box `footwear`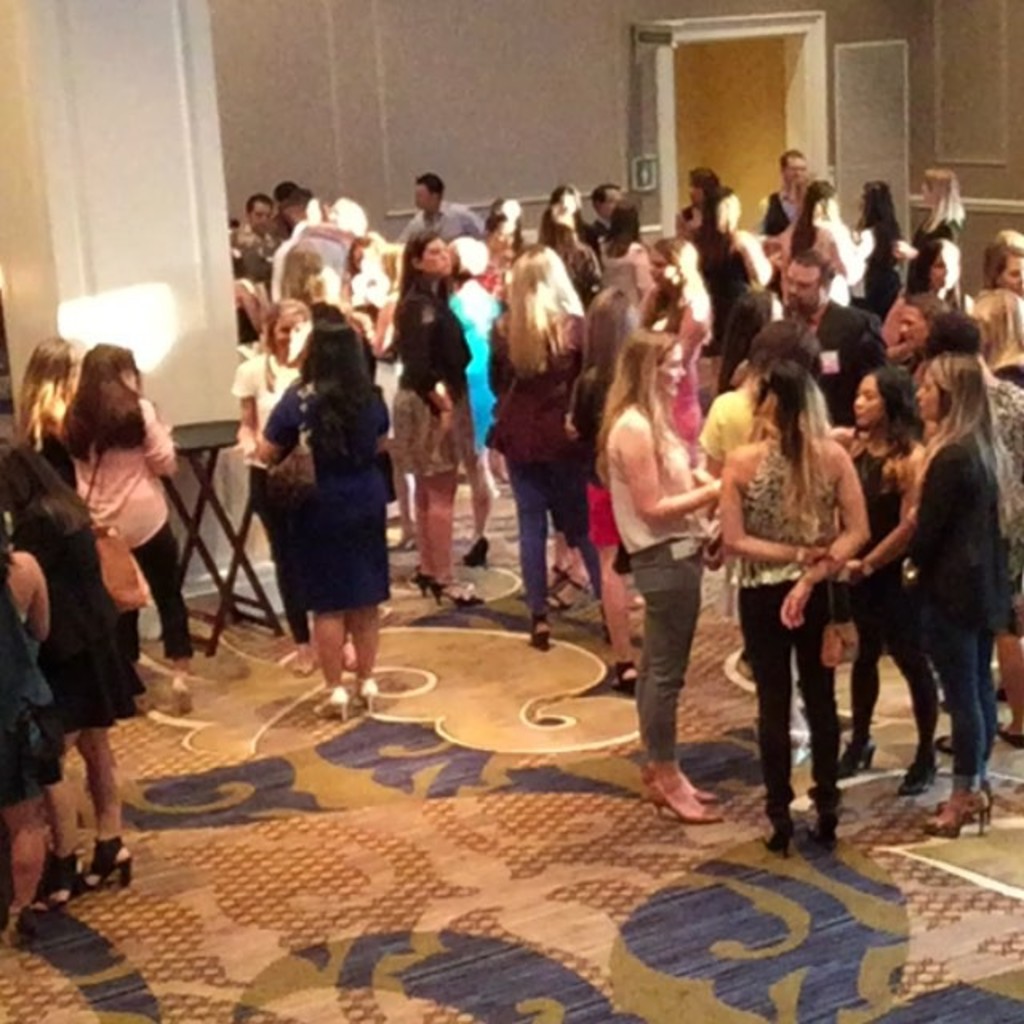
x1=170, y1=678, x2=197, y2=726
